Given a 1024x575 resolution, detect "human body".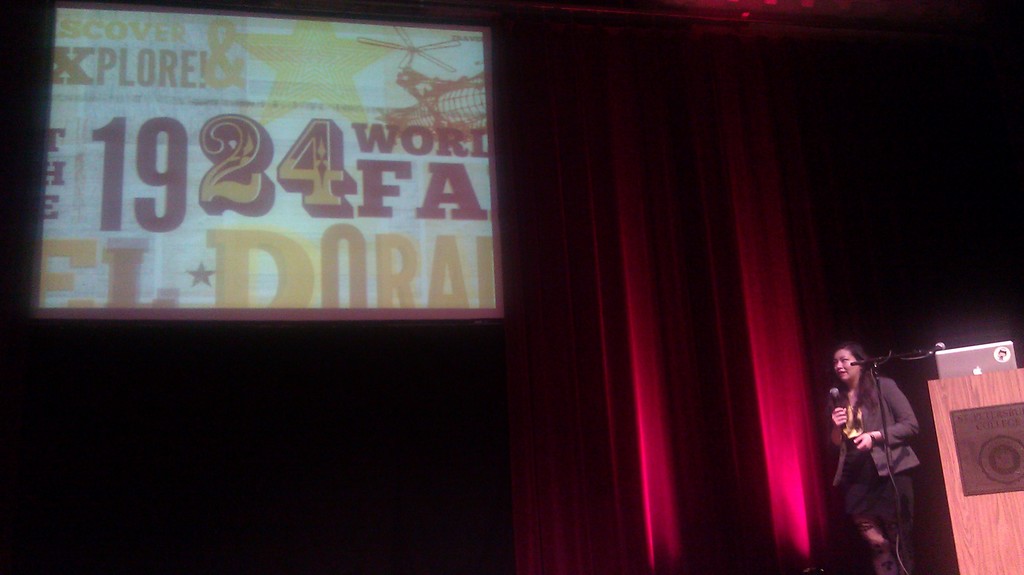
bbox=[824, 370, 929, 574].
